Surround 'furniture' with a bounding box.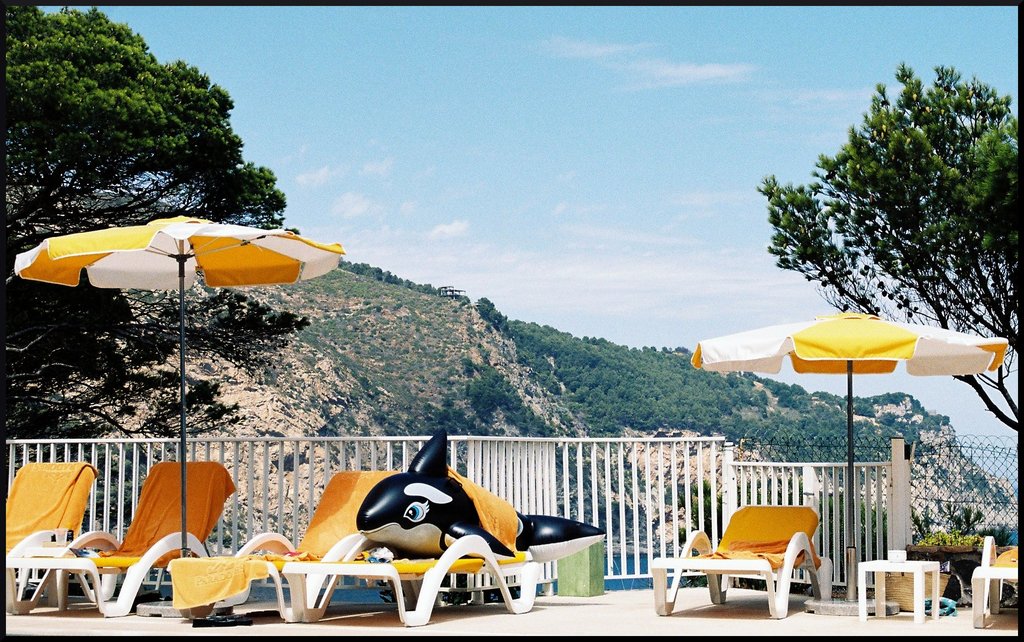
[650, 506, 833, 620].
